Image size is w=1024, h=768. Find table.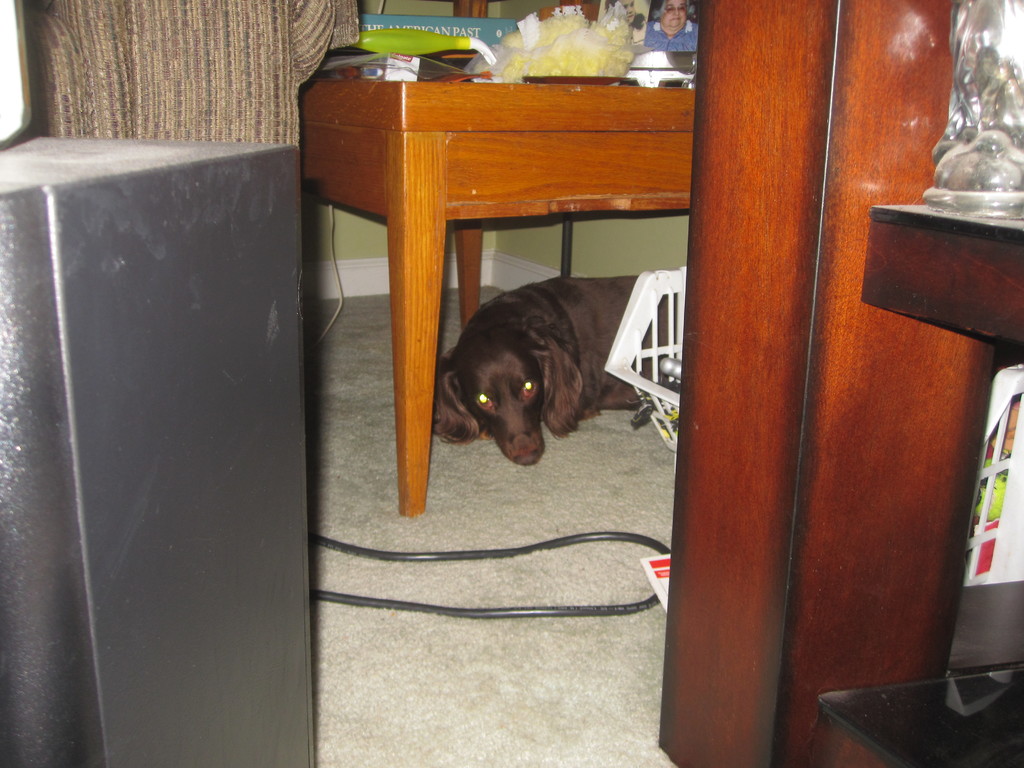
(303, 89, 710, 494).
